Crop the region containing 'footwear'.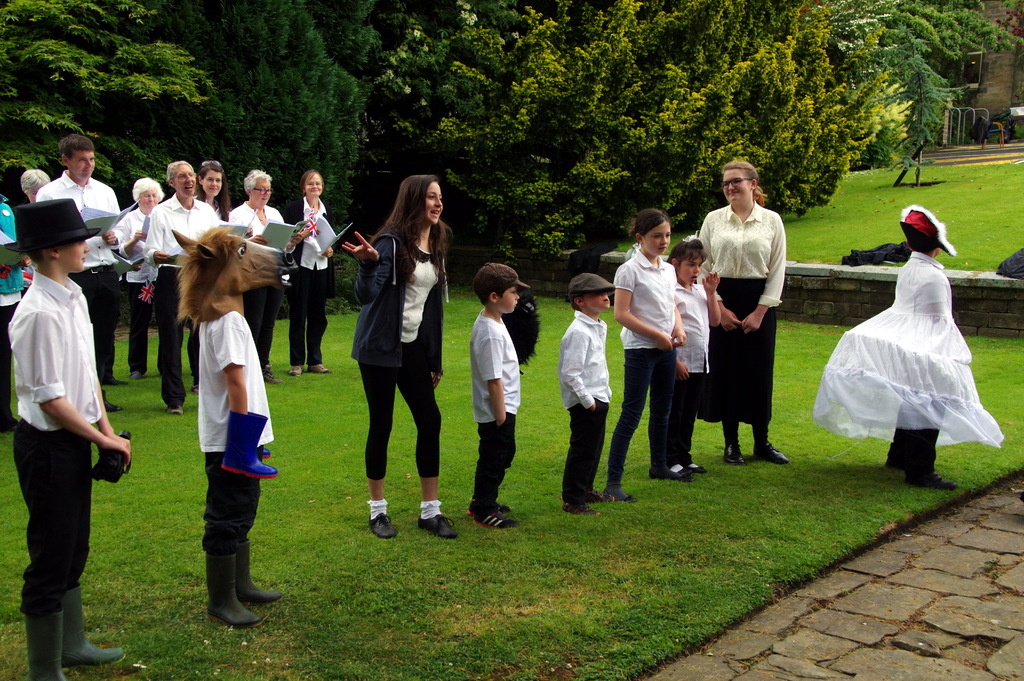
Crop region: (468,513,520,530).
